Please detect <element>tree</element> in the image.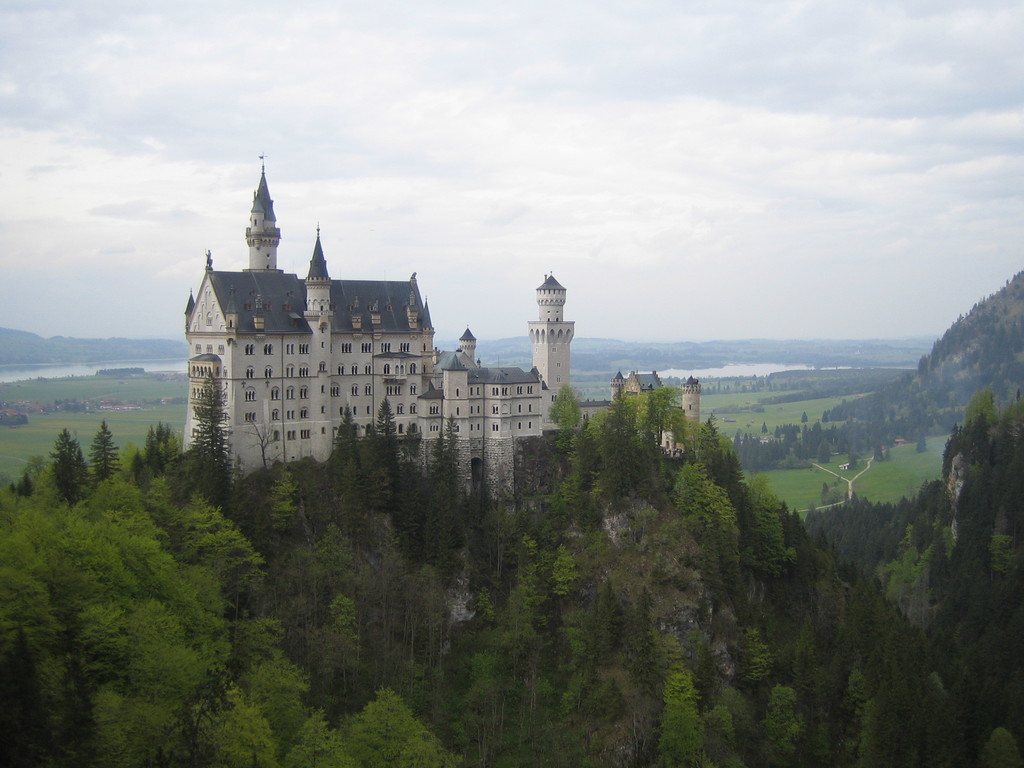
detection(629, 584, 659, 756).
